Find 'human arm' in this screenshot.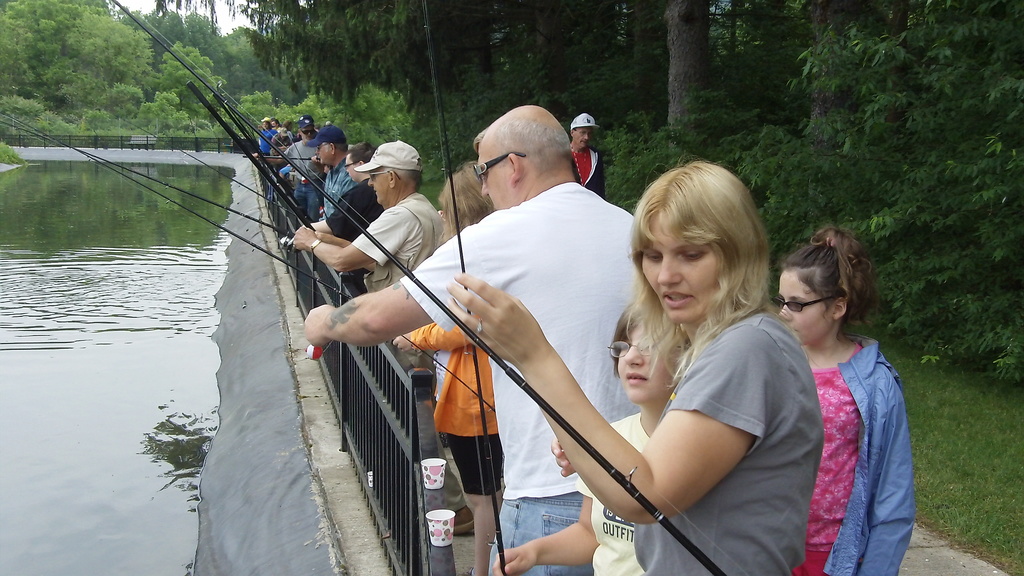
The bounding box for 'human arm' is box(554, 419, 586, 481).
